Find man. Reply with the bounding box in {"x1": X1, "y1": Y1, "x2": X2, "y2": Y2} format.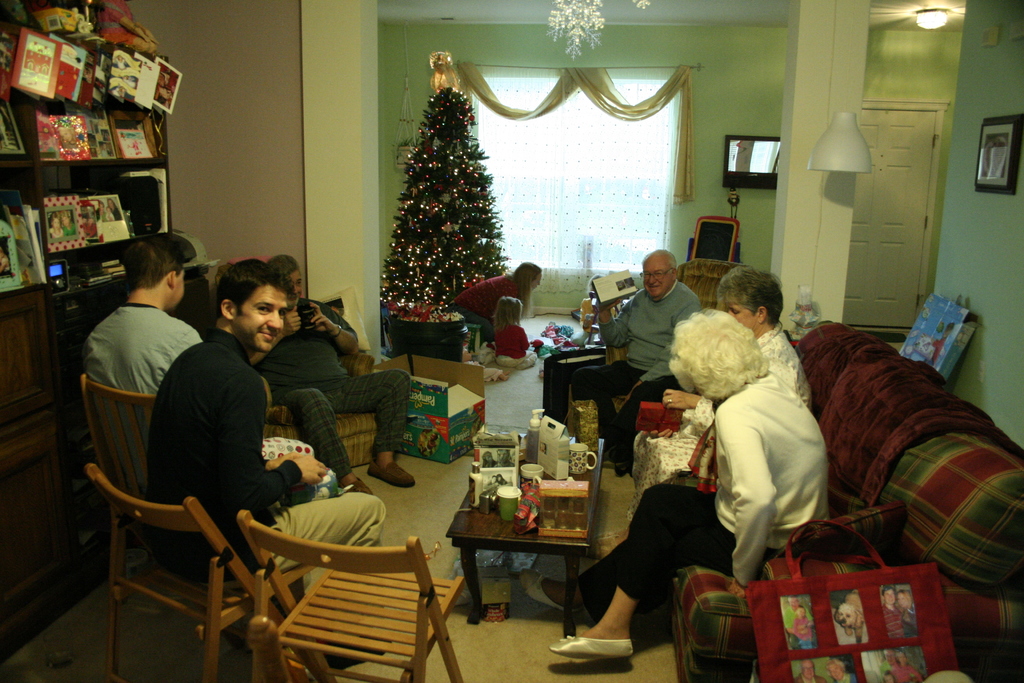
{"x1": 85, "y1": 232, "x2": 204, "y2": 395}.
